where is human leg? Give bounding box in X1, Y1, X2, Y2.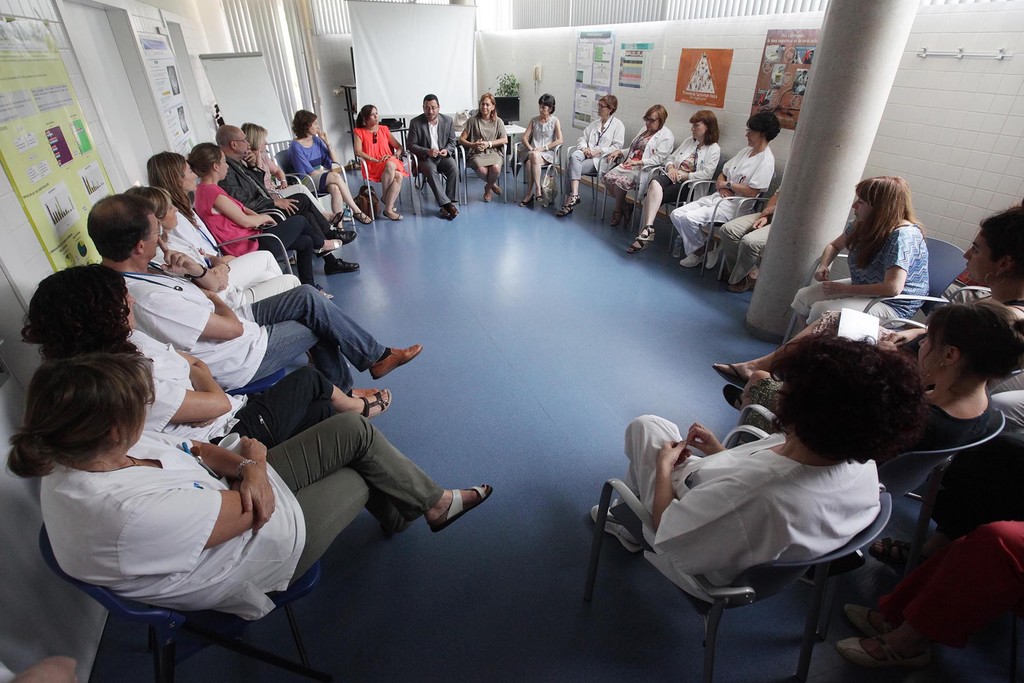
723, 306, 841, 407.
